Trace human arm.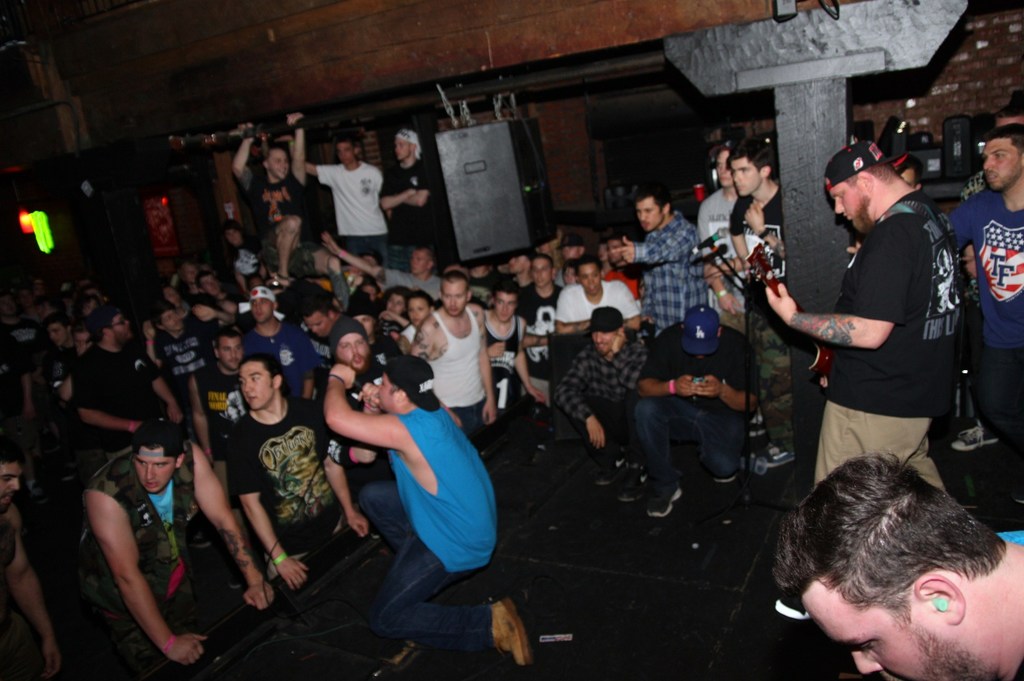
Traced to 319,410,370,540.
